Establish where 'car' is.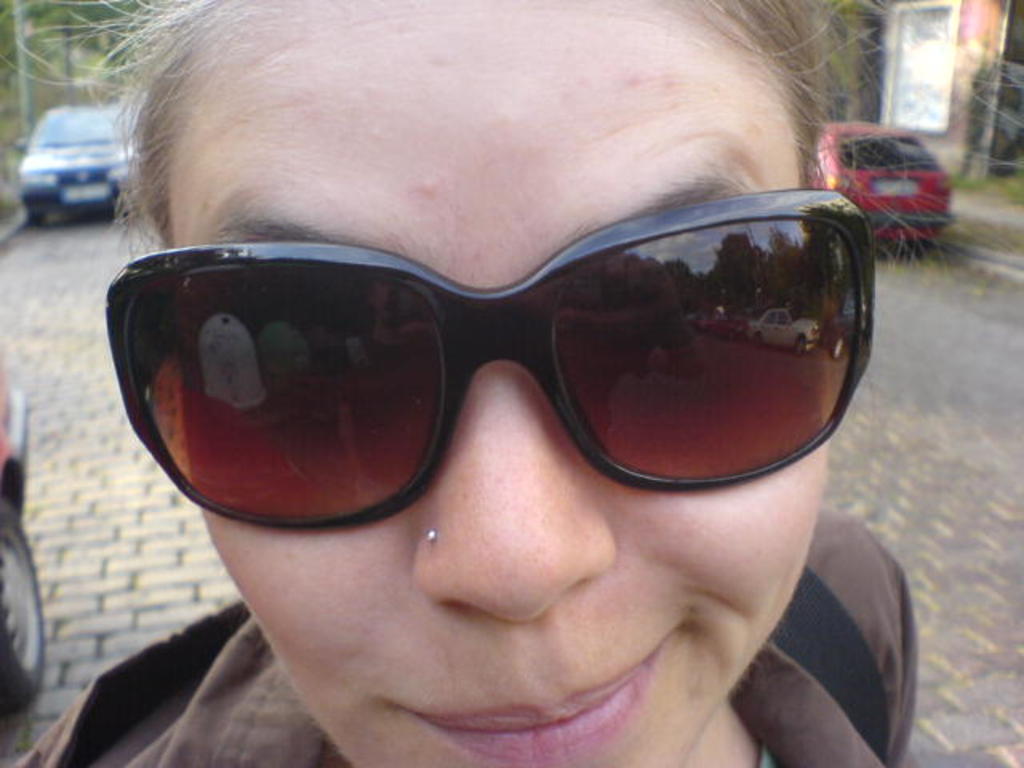
Established at [0, 386, 51, 720].
